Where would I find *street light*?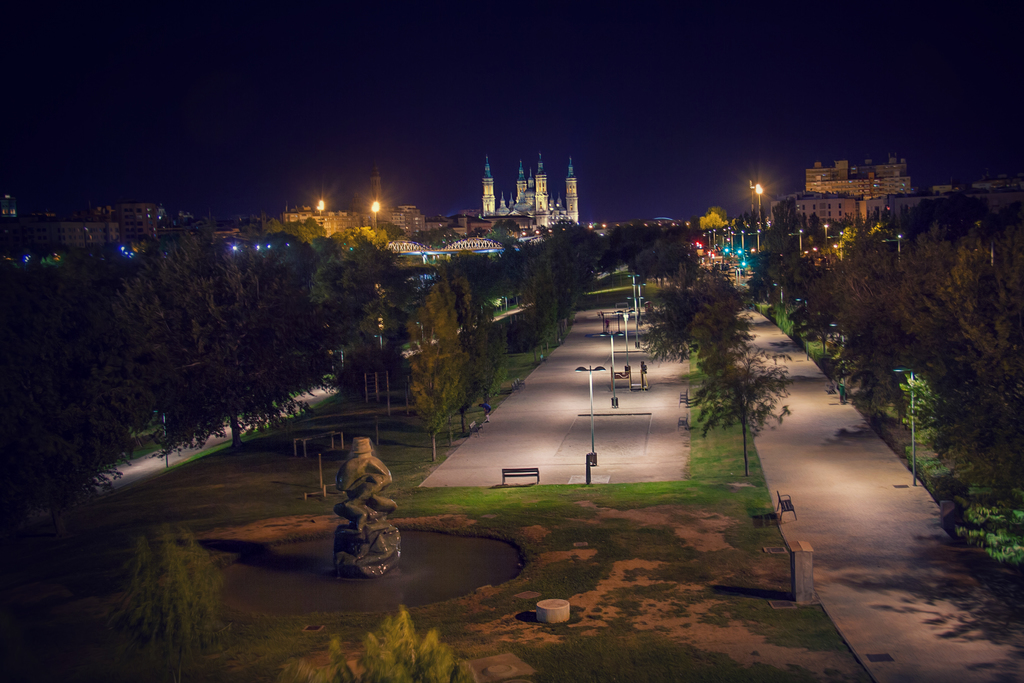
At bbox=[824, 222, 828, 249].
